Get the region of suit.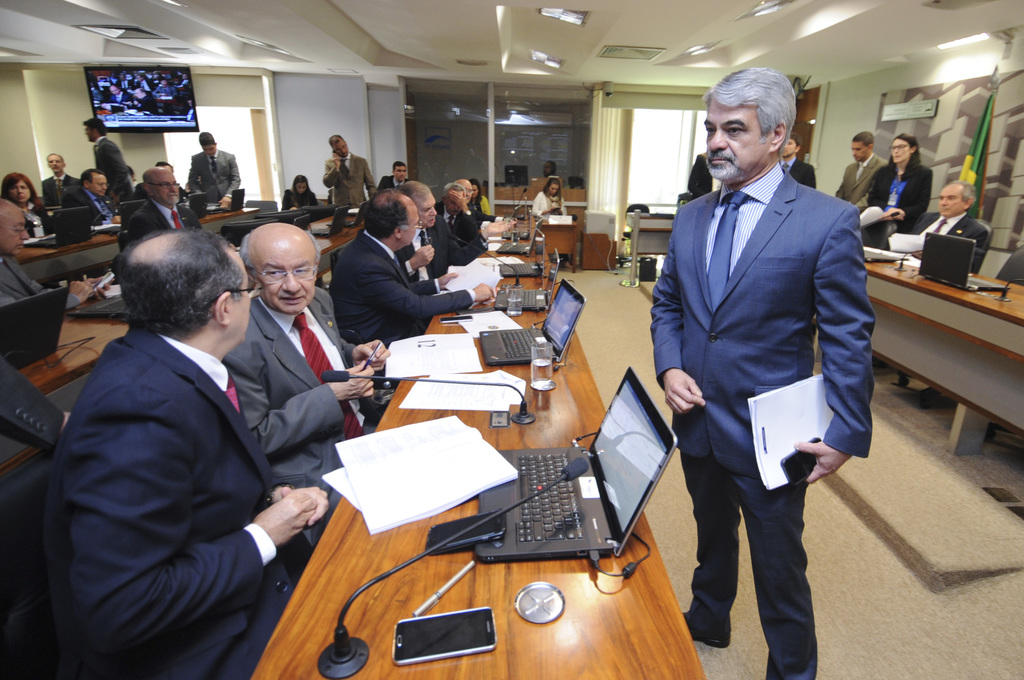
<box>0,357,69,451</box>.
